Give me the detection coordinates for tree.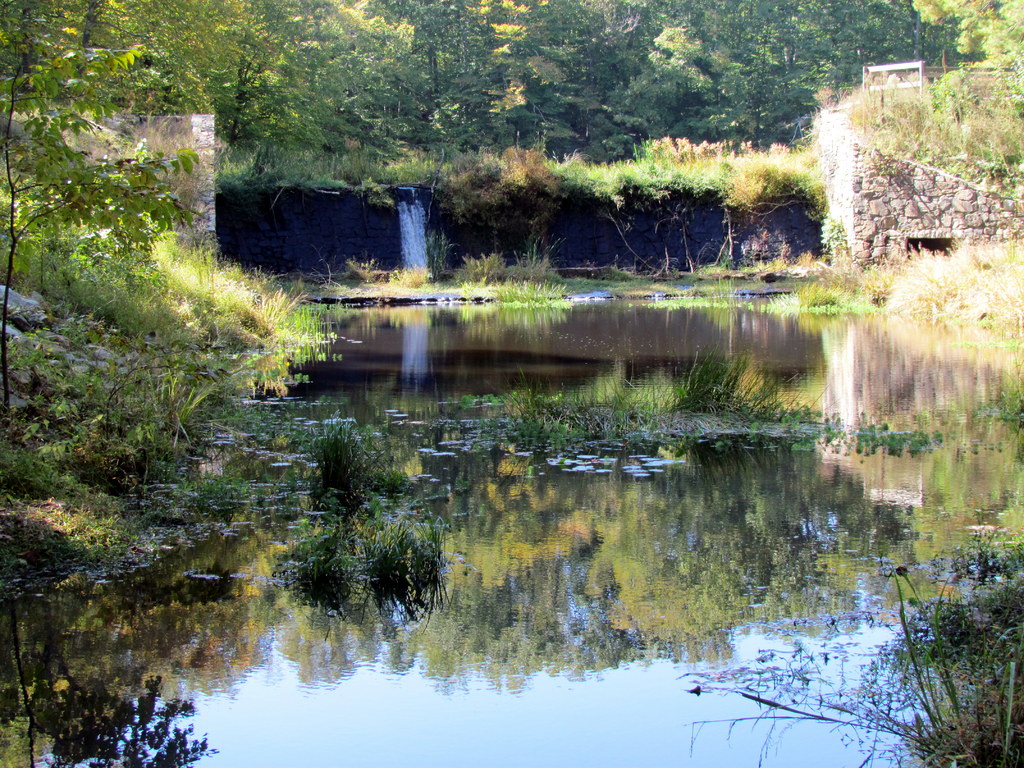
region(0, 0, 184, 410).
